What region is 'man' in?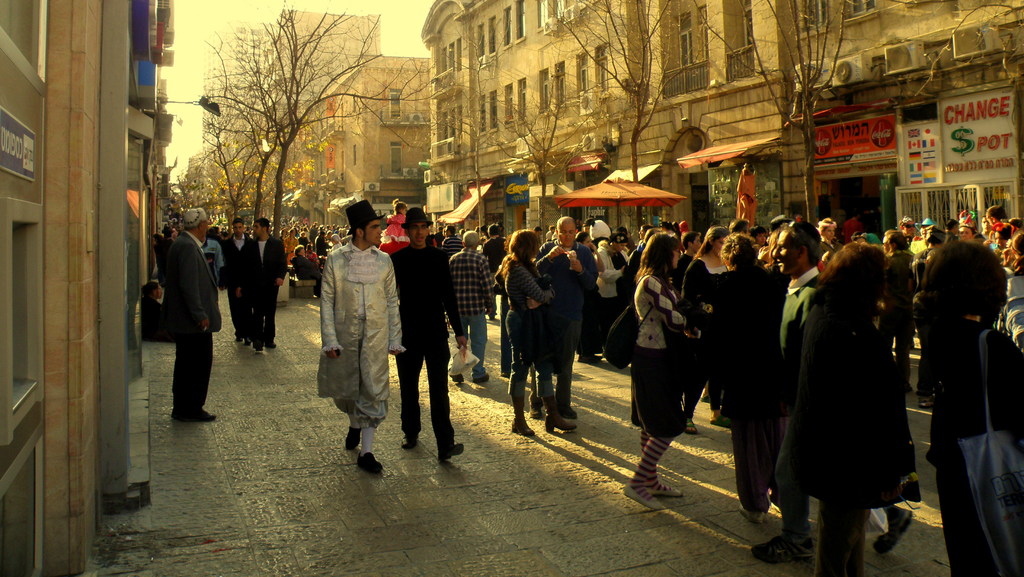
[left=391, top=205, right=473, bottom=470].
